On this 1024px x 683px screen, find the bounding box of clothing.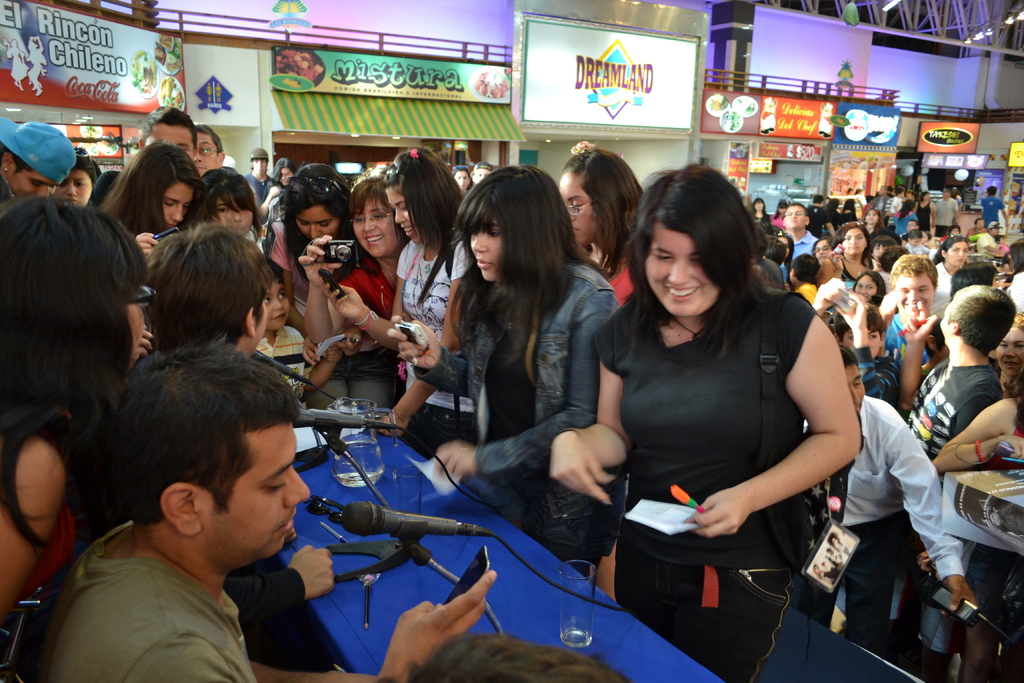
Bounding box: bbox=[6, 498, 77, 630].
